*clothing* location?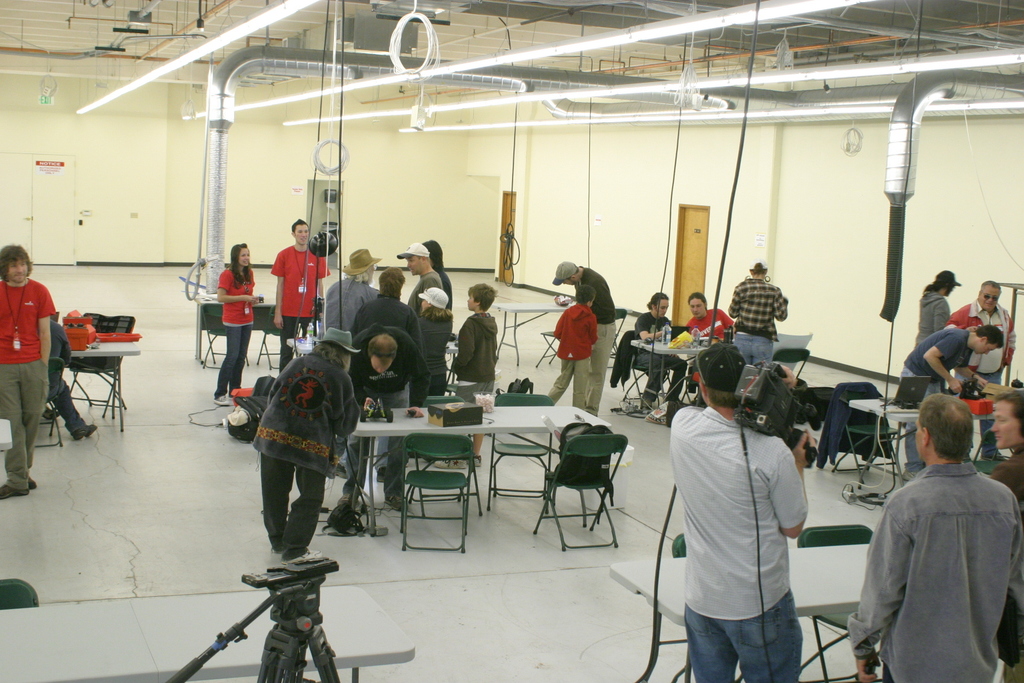
bbox=[363, 339, 393, 372]
